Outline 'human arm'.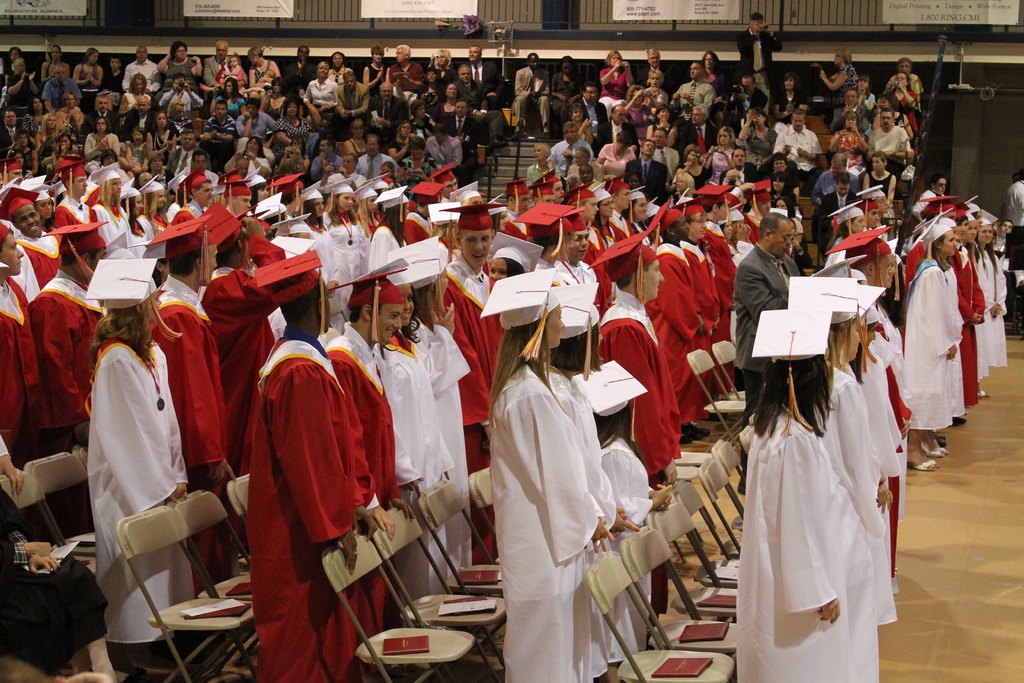
Outline: [x1=124, y1=142, x2=134, y2=172].
